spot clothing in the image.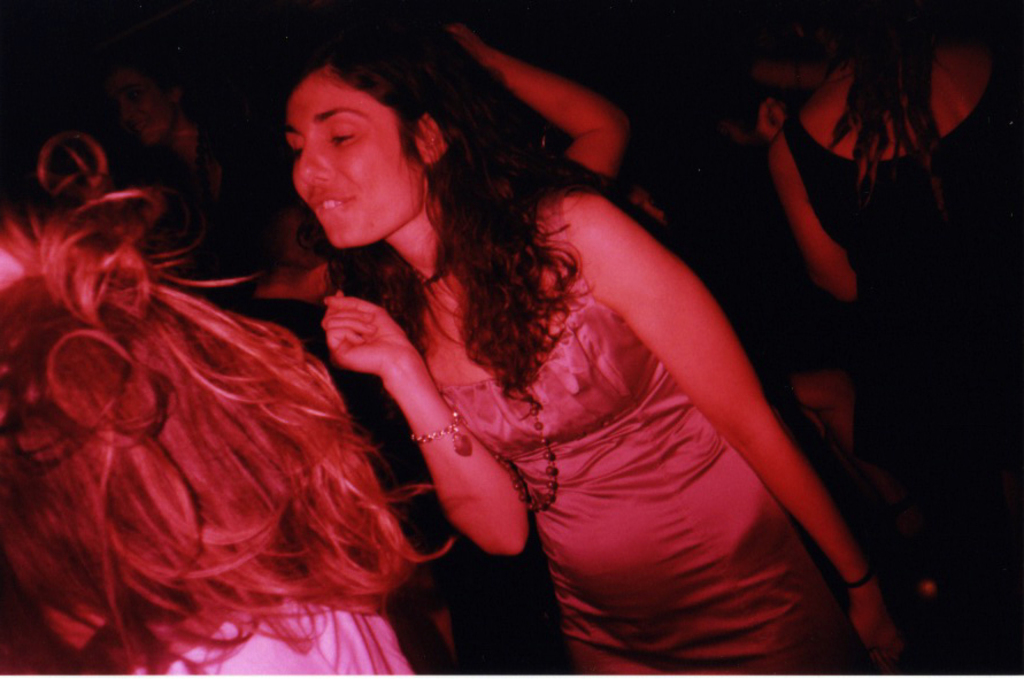
clothing found at [149,623,432,678].
